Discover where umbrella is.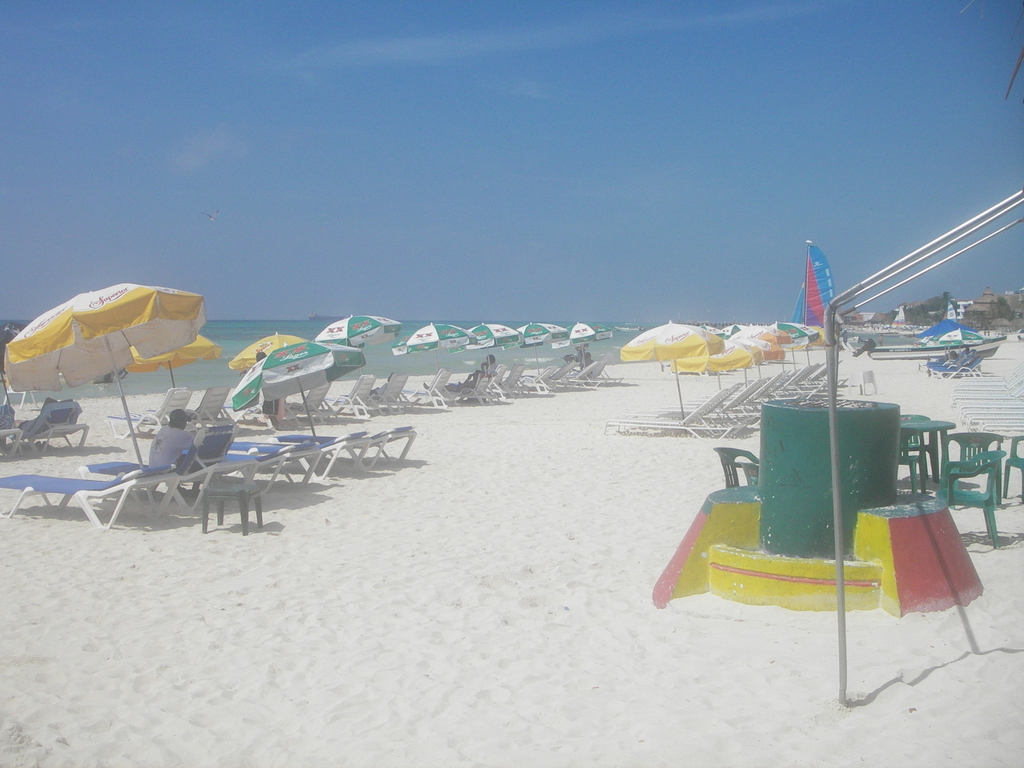
Discovered at [941, 327, 983, 363].
